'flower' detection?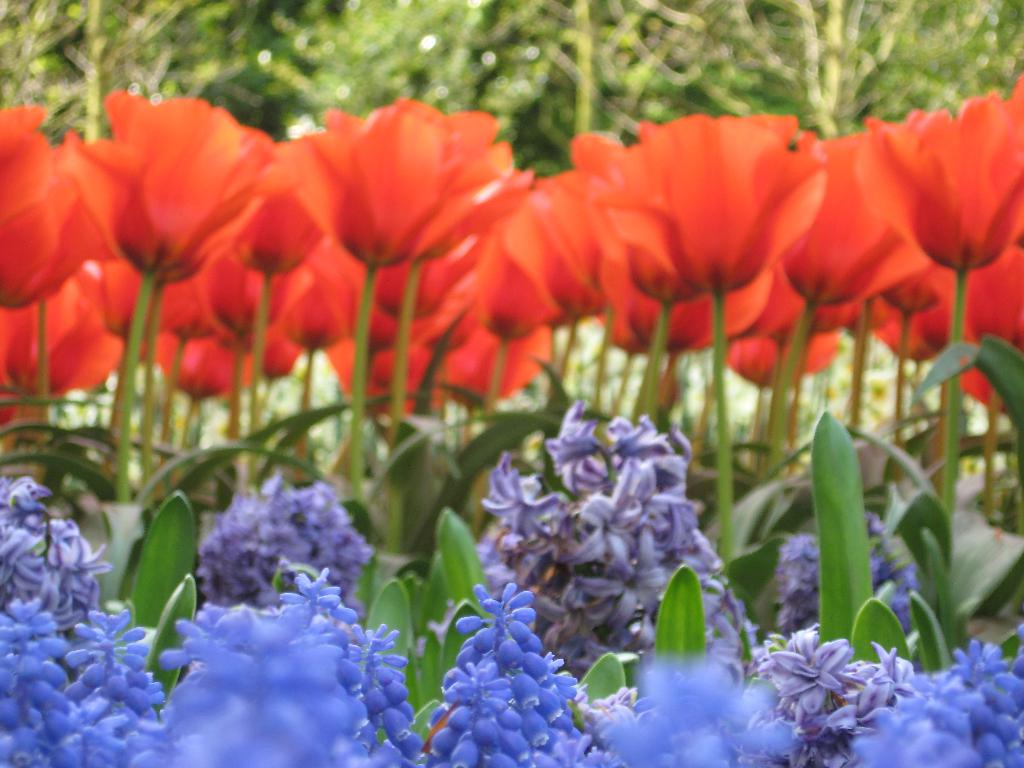
408,140,529,255
